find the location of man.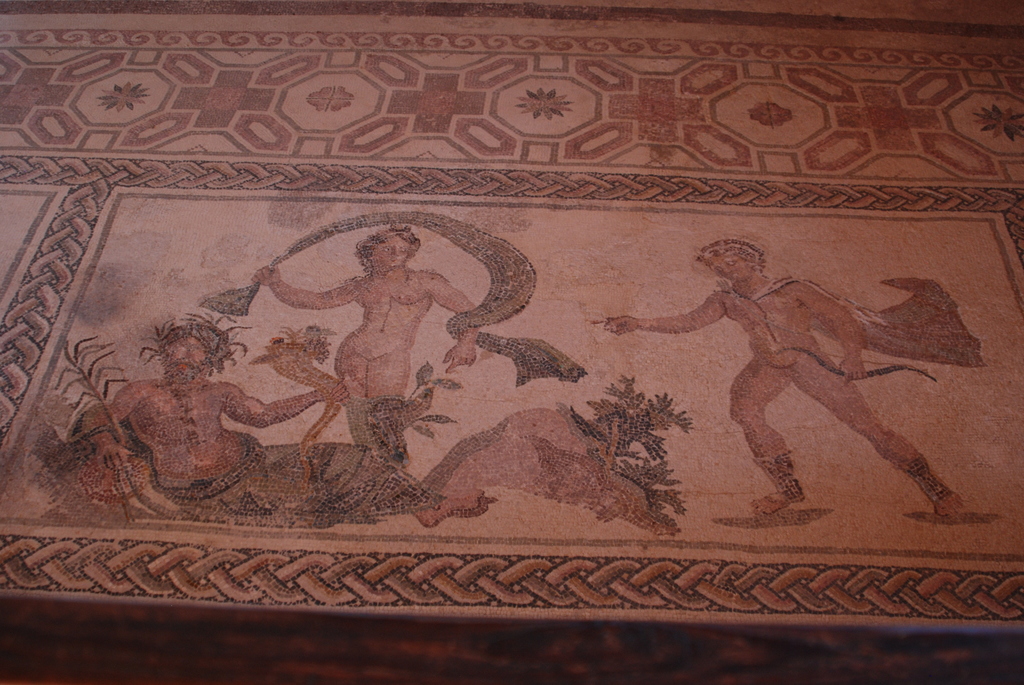
Location: (x1=76, y1=321, x2=485, y2=522).
